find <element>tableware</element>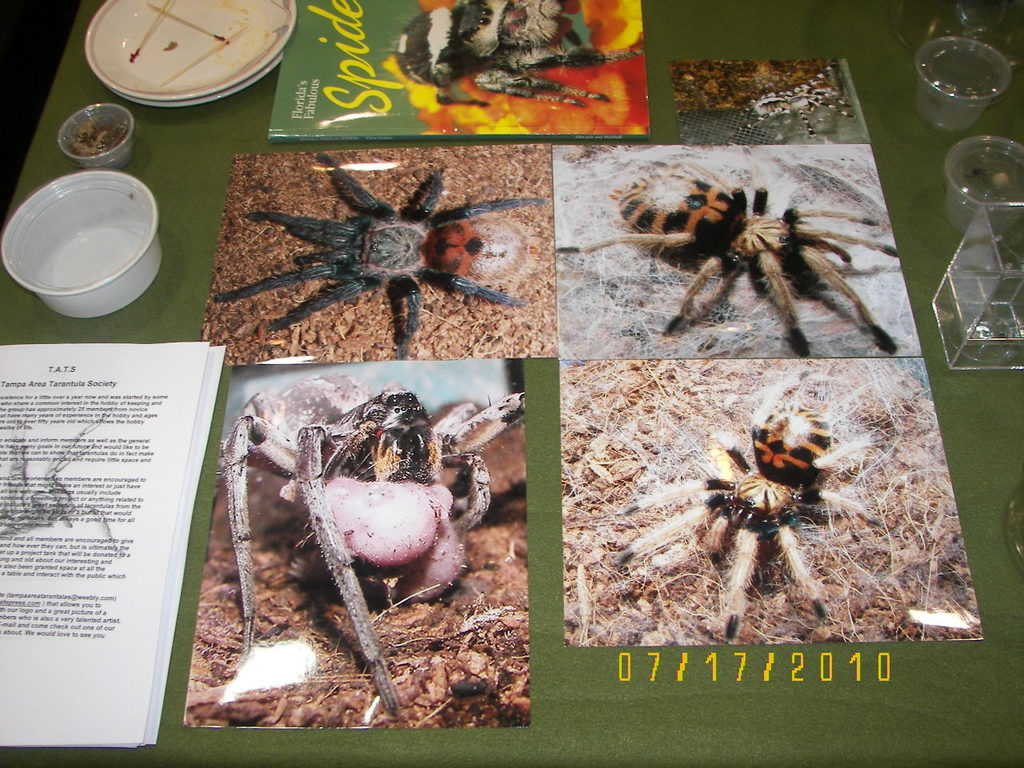
l=86, t=0, r=299, b=102
